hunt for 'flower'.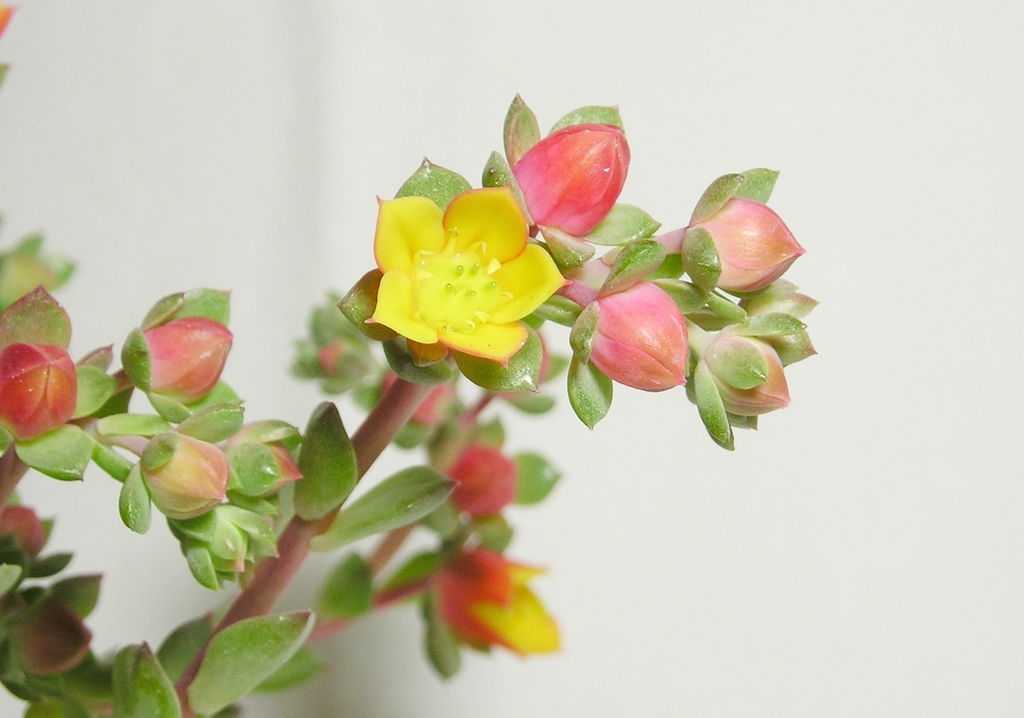
Hunted down at left=709, top=326, right=798, bottom=417.
